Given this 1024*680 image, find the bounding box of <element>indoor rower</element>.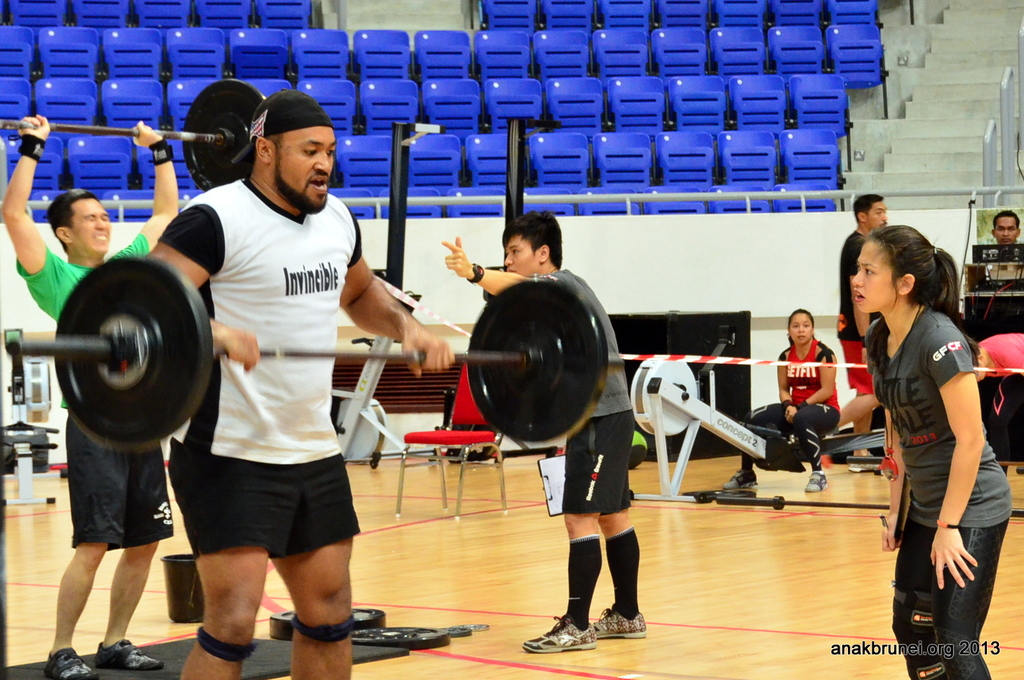
626,320,893,505.
